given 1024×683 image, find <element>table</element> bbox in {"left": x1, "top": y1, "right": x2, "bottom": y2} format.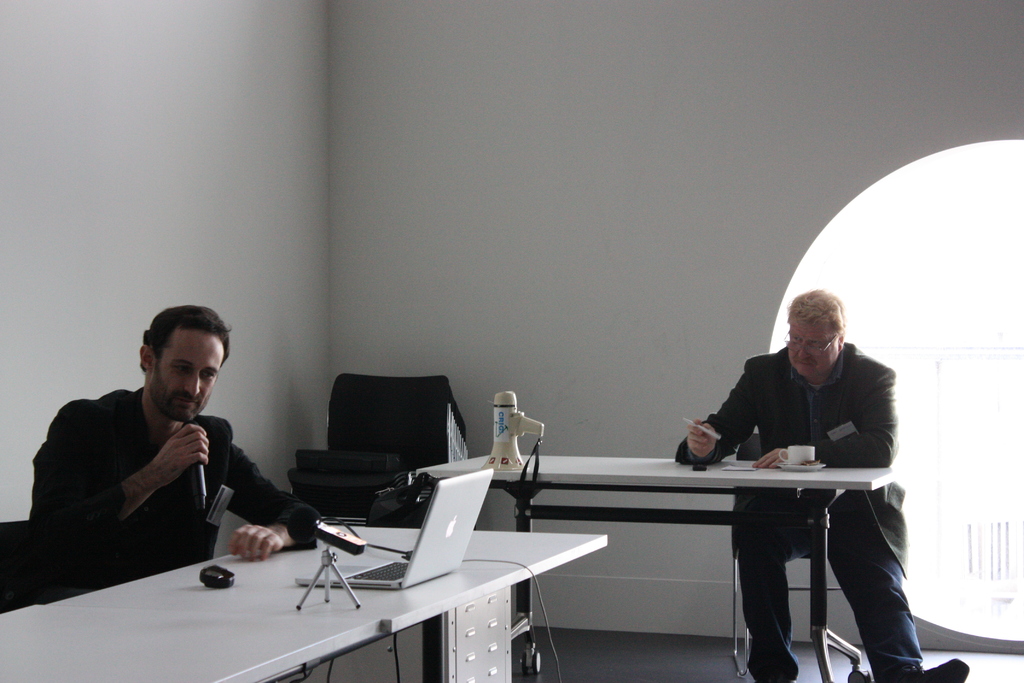
{"left": 47, "top": 524, "right": 607, "bottom": 682}.
